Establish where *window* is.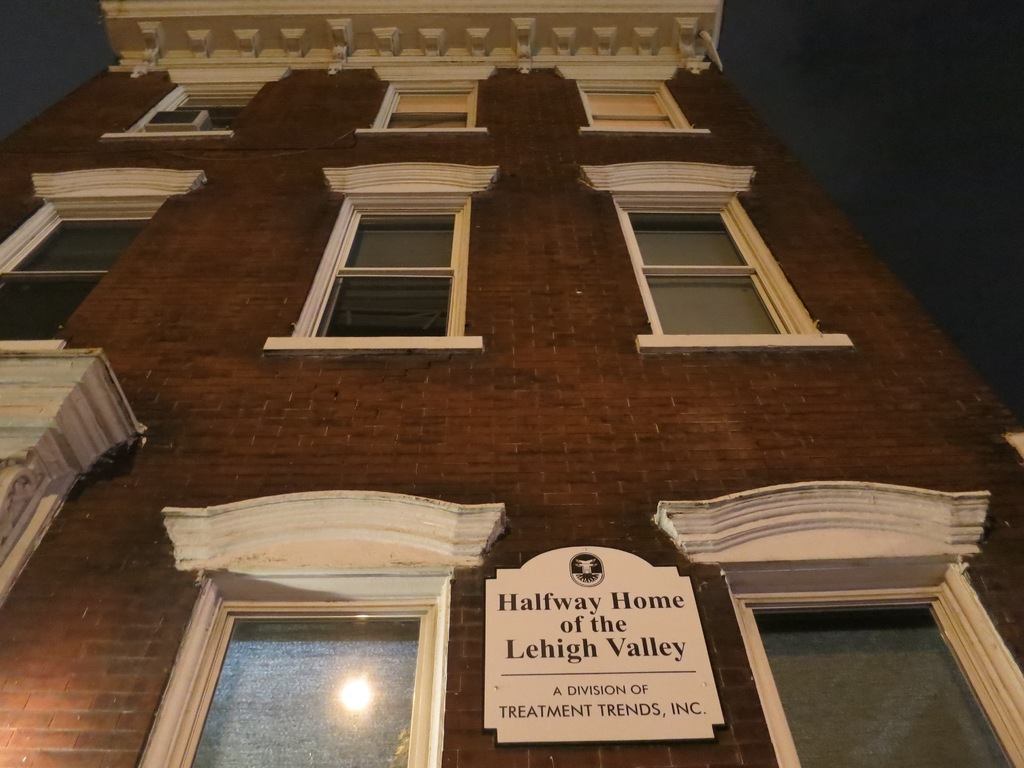
Established at left=0, top=165, right=209, bottom=353.
